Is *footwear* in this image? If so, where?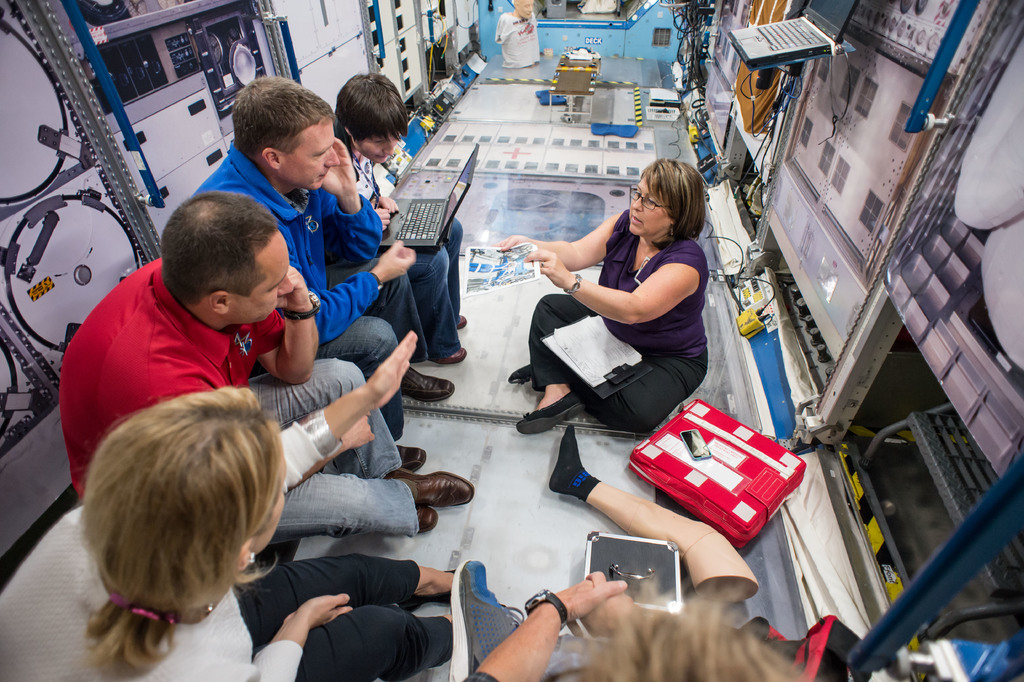
Yes, at bbox=(456, 313, 467, 329).
